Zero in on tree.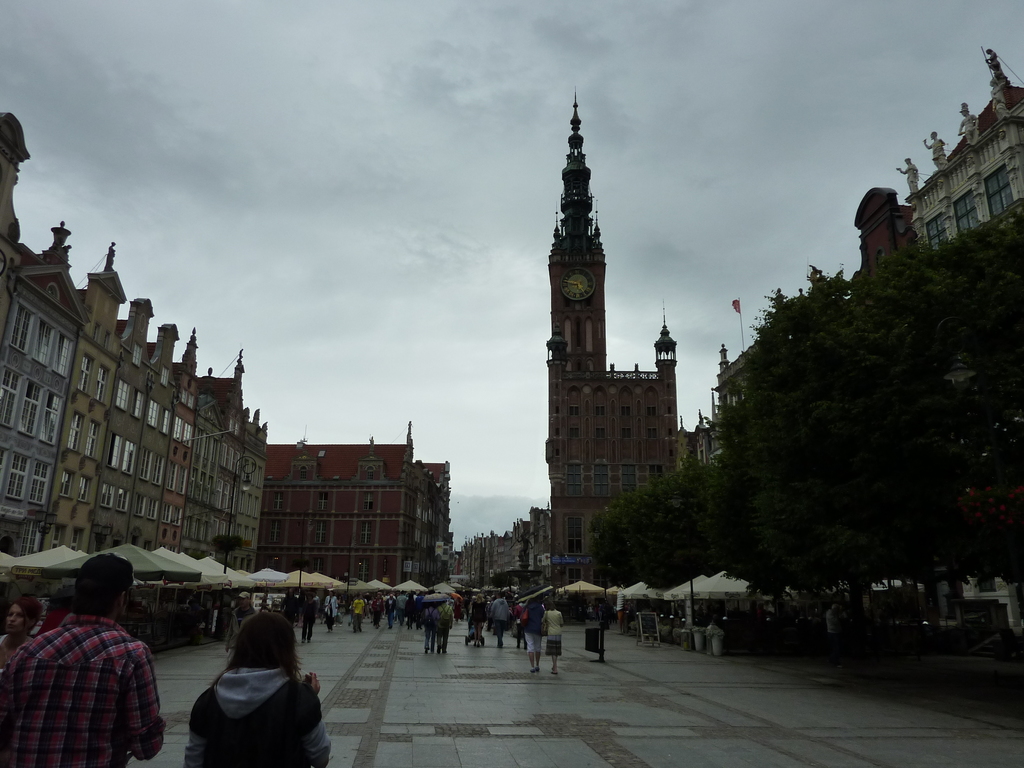
Zeroed in: pyautogui.locateOnScreen(592, 501, 618, 590).
